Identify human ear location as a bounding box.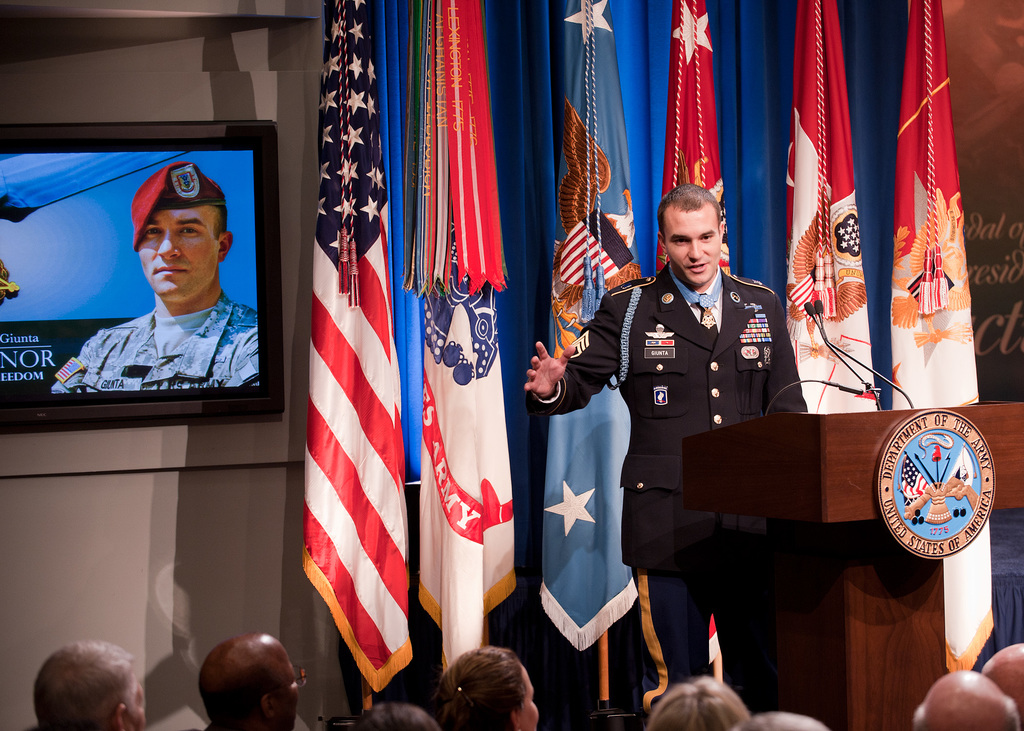
(x1=262, y1=691, x2=279, y2=719).
